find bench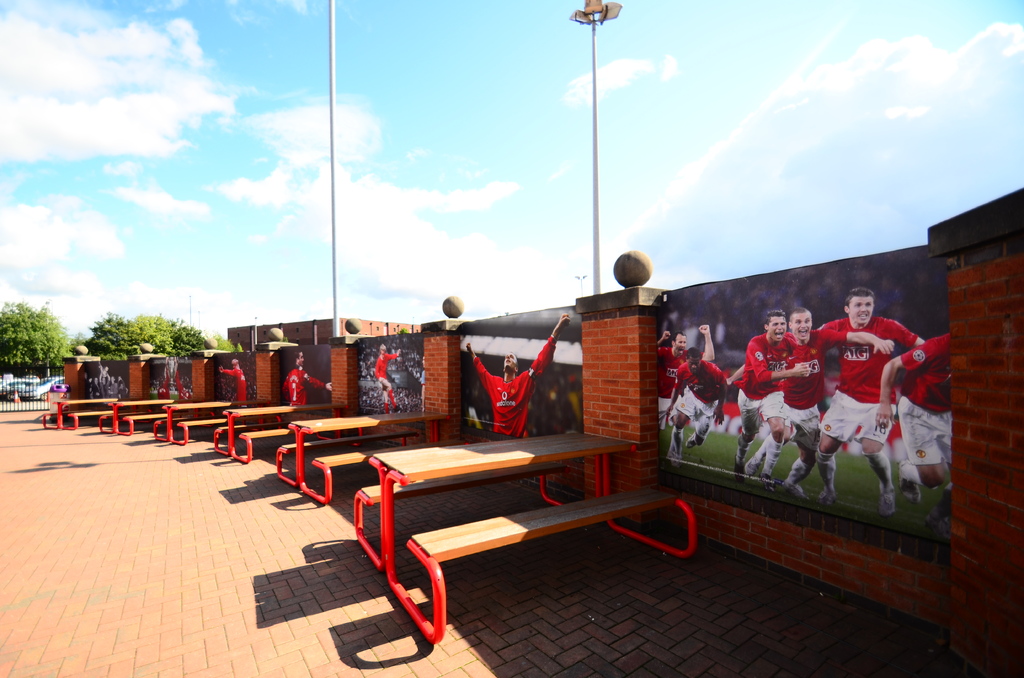
(left=94, top=401, right=169, bottom=438)
